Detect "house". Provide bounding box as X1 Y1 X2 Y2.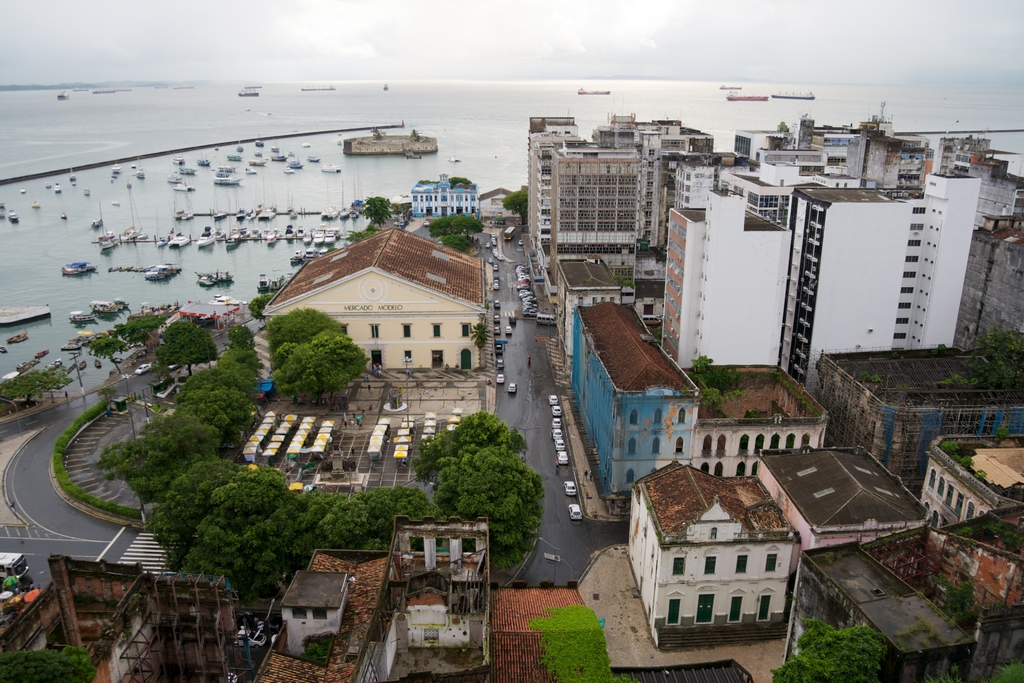
910 164 981 361.
